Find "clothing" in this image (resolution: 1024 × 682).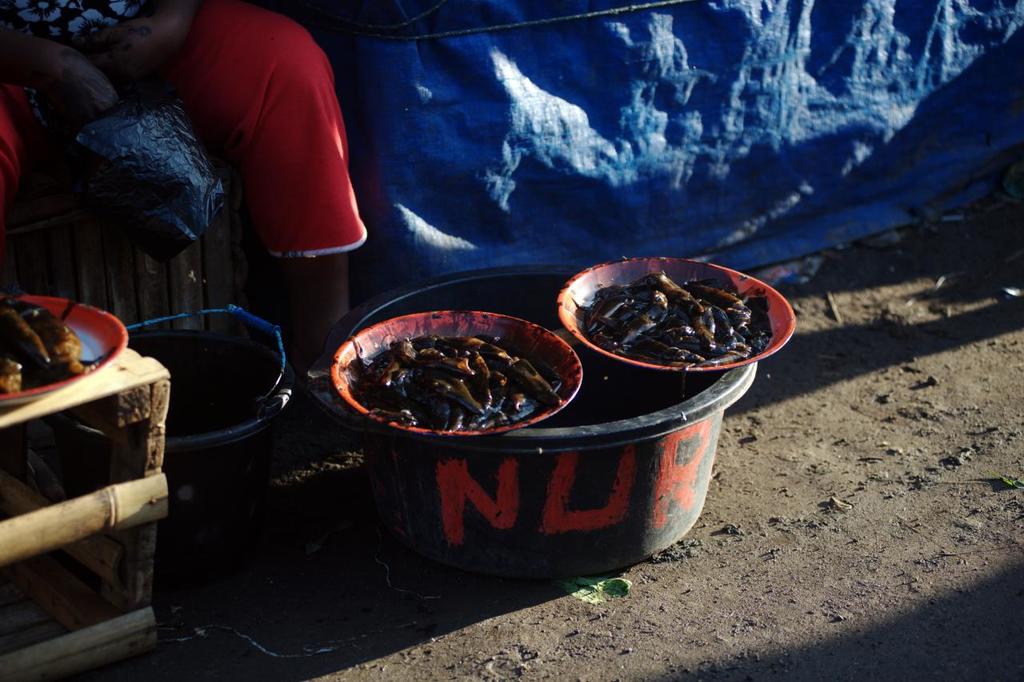
[134,10,354,232].
